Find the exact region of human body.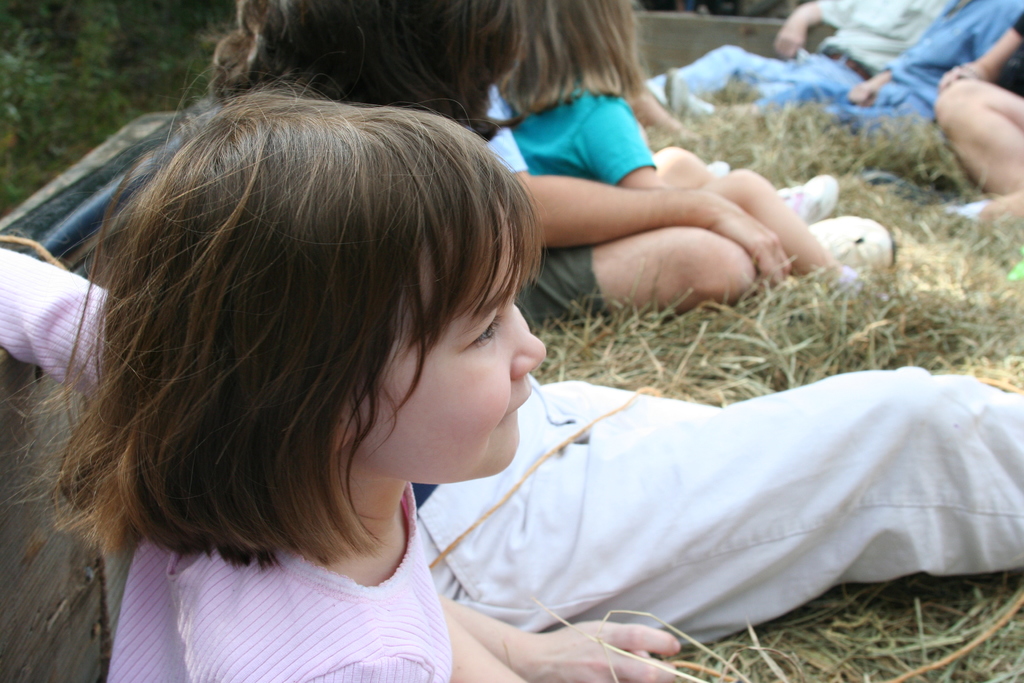
Exact region: 635, 0, 939, 115.
